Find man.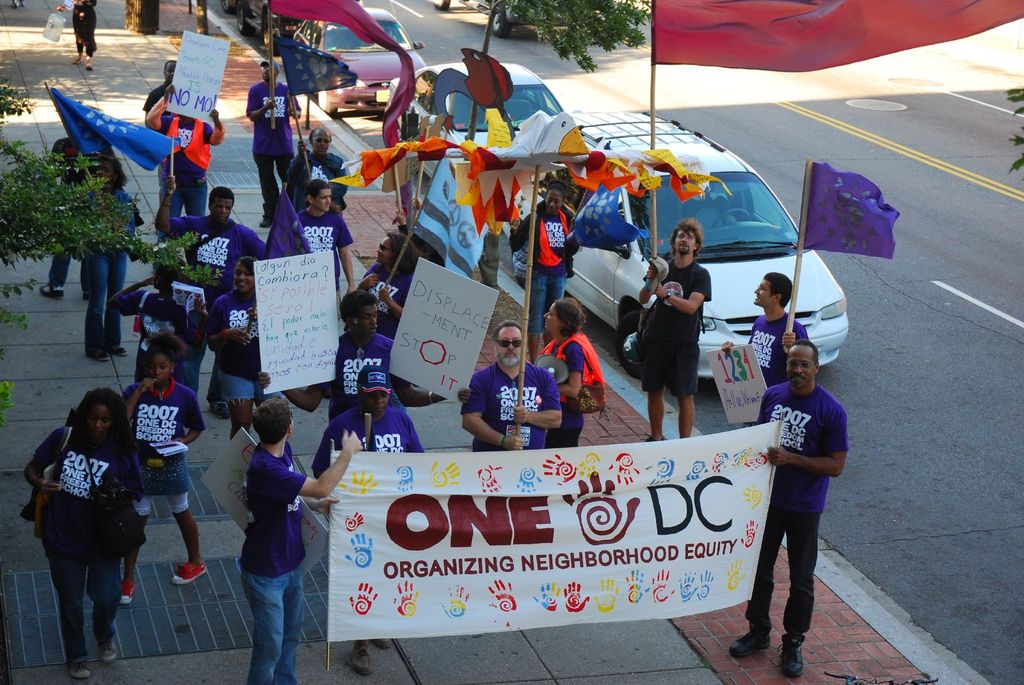
[x1=162, y1=176, x2=269, y2=411].
